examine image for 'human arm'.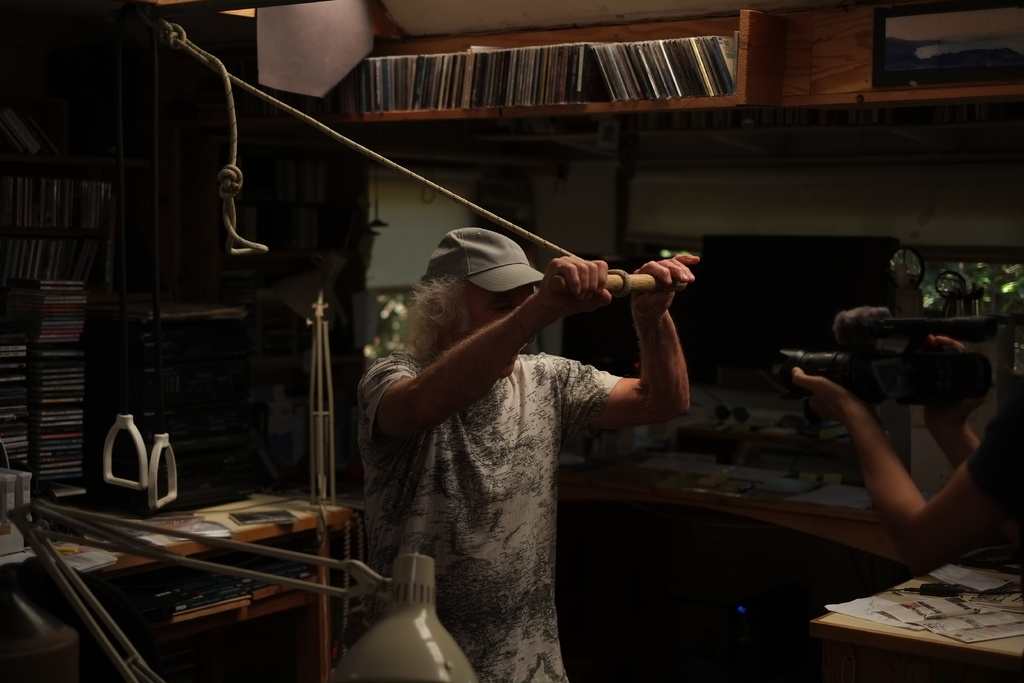
Examination result: box(795, 324, 974, 566).
